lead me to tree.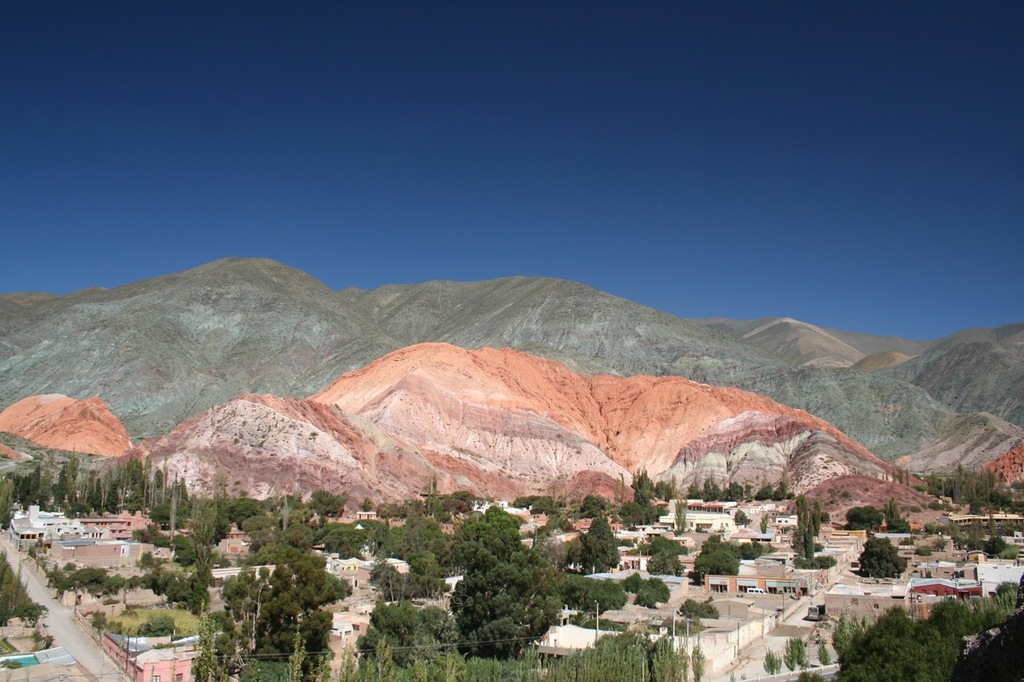
Lead to locate(845, 508, 880, 532).
